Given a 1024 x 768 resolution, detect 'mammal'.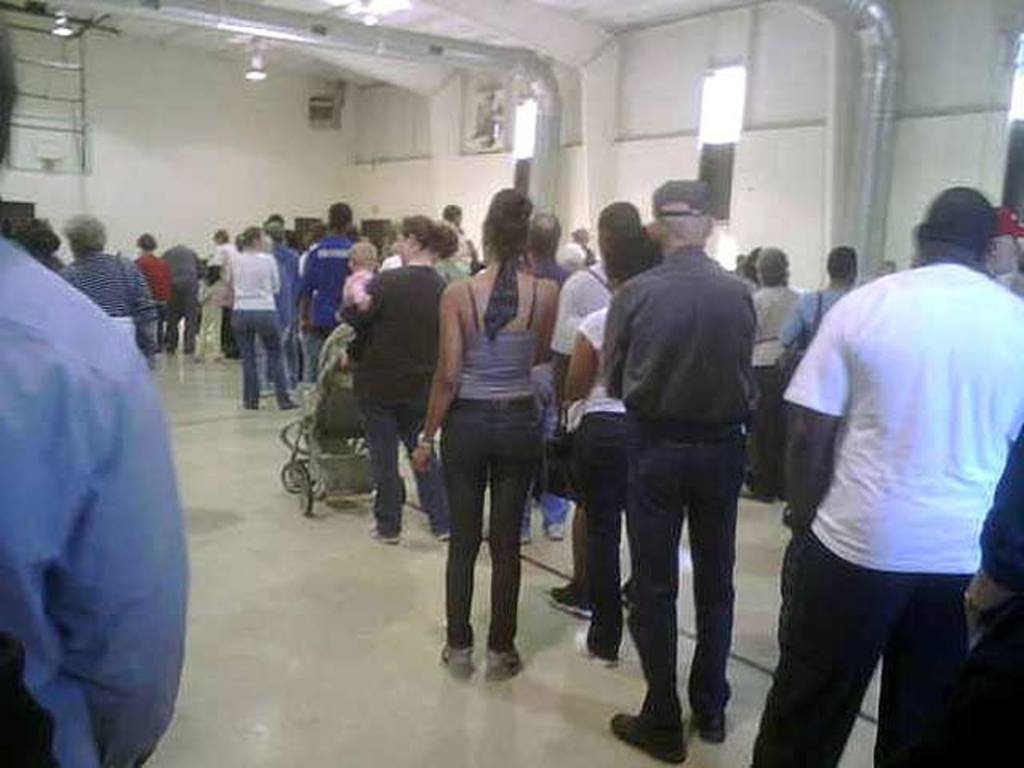
bbox=[434, 202, 478, 270].
